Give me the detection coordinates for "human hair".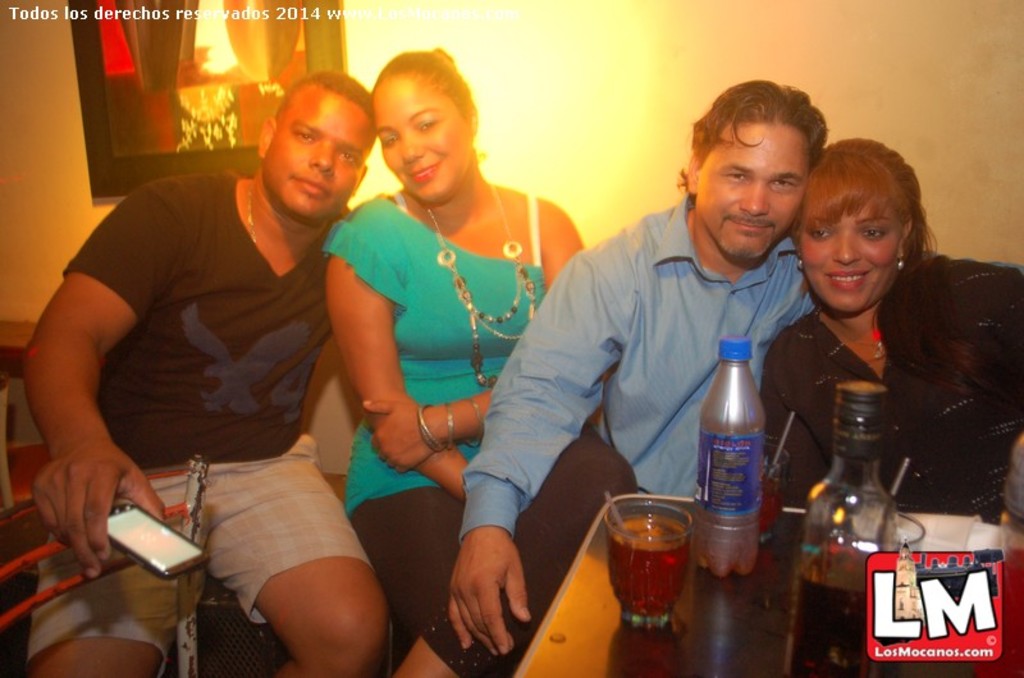
275/69/378/134.
